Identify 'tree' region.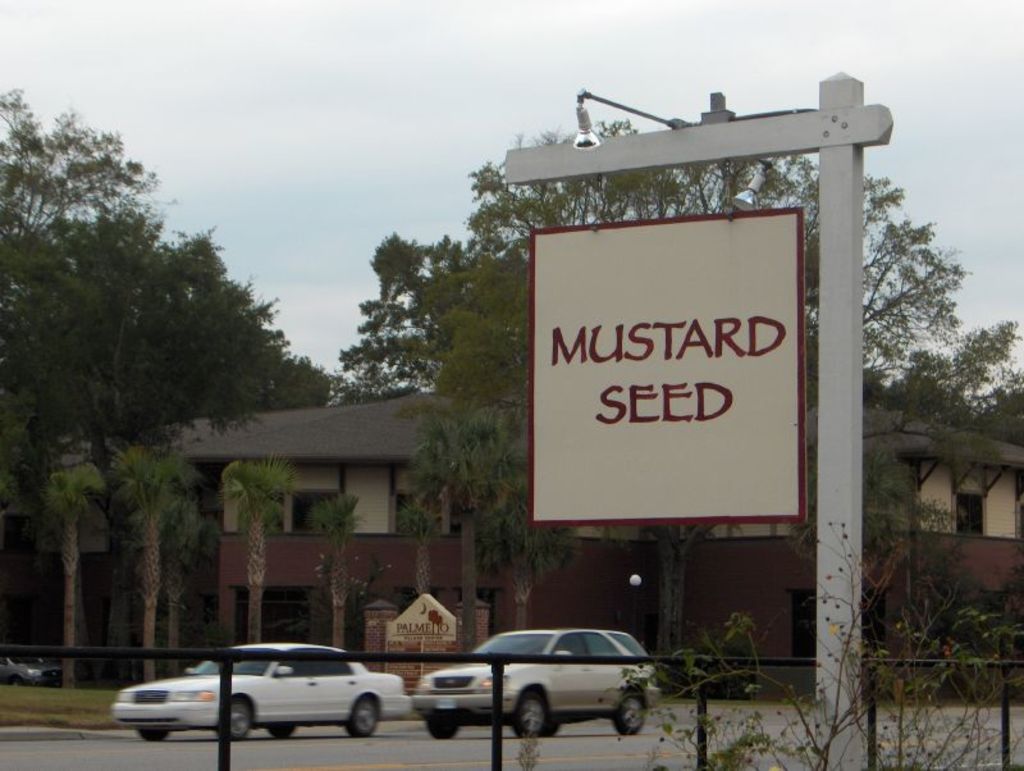
Region: <box>15,96,168,304</box>.
